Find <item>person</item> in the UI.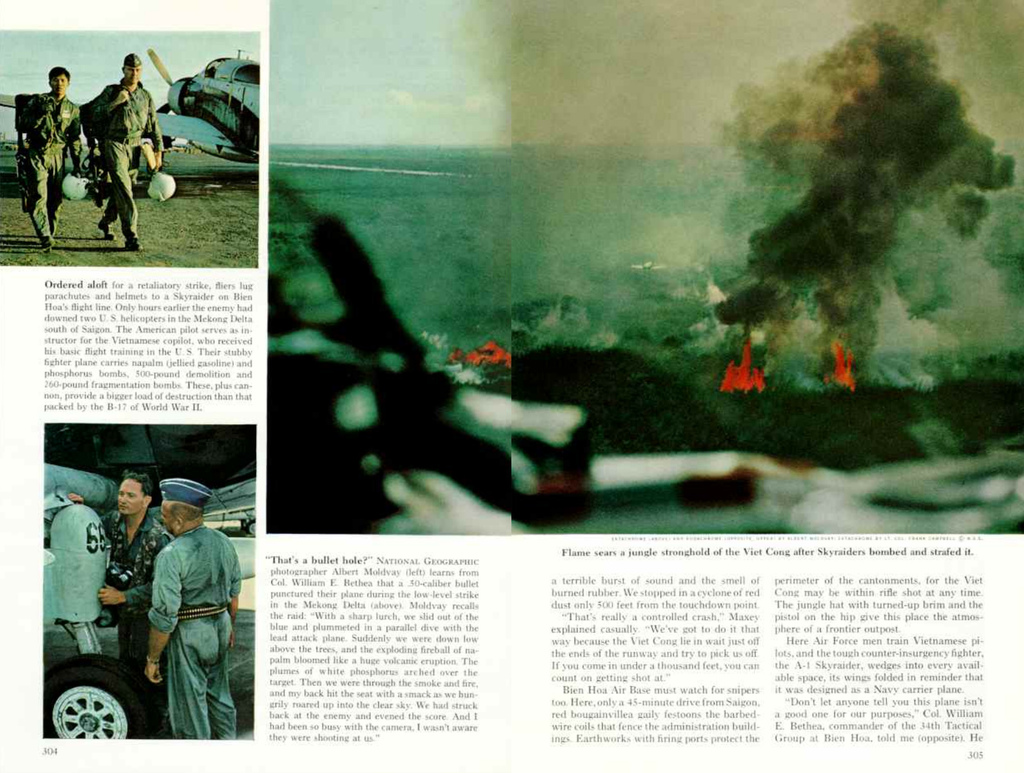
UI element at pyautogui.locateOnScreen(23, 63, 90, 257).
